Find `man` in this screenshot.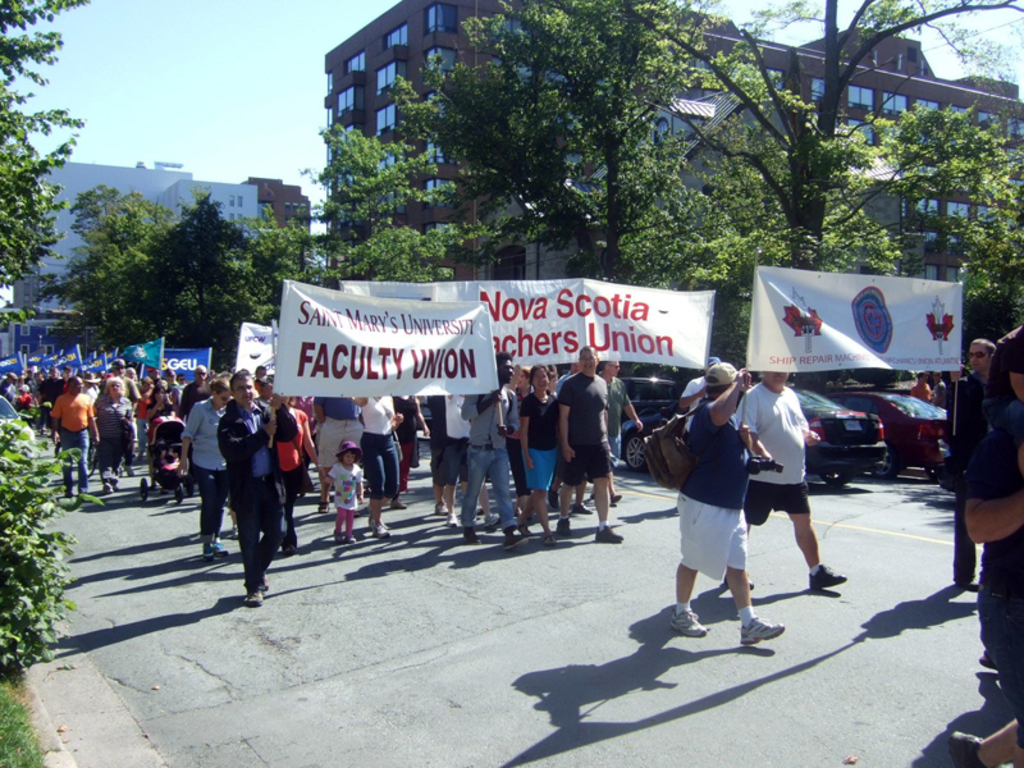
The bounding box for `man` is {"x1": 183, "y1": 362, "x2": 210, "y2": 415}.
